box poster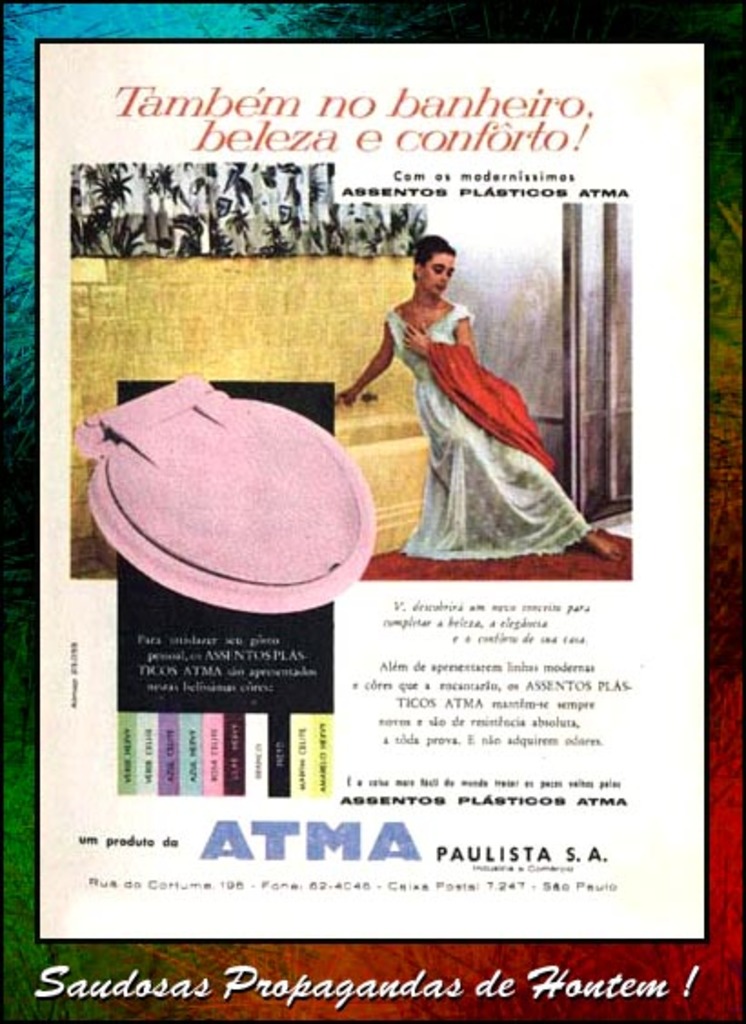
detection(33, 36, 708, 942)
